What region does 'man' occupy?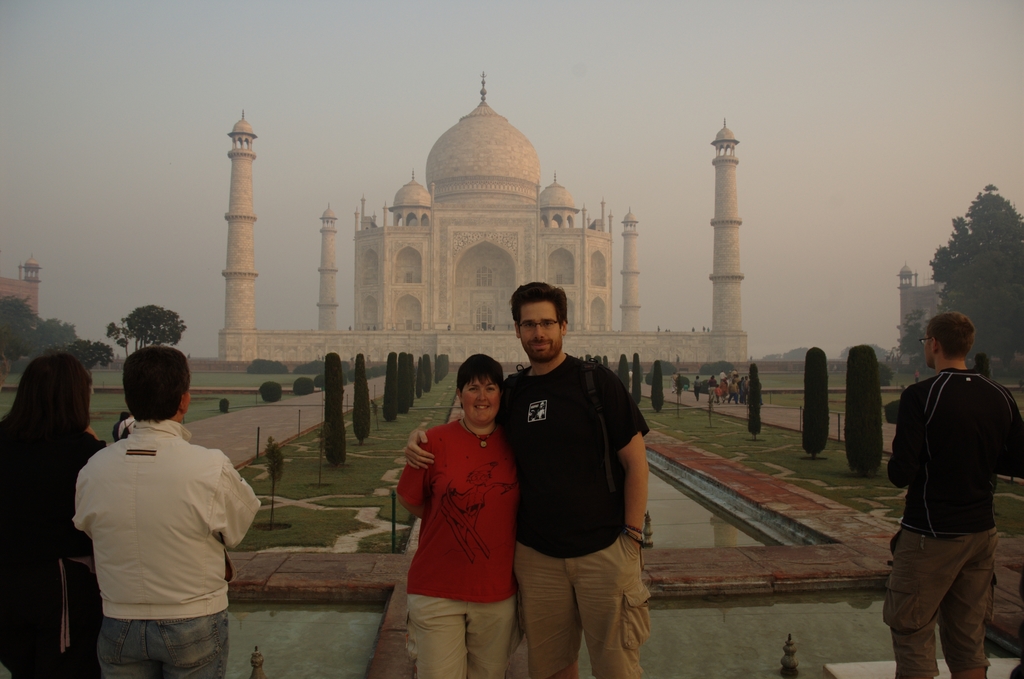
400:284:653:678.
